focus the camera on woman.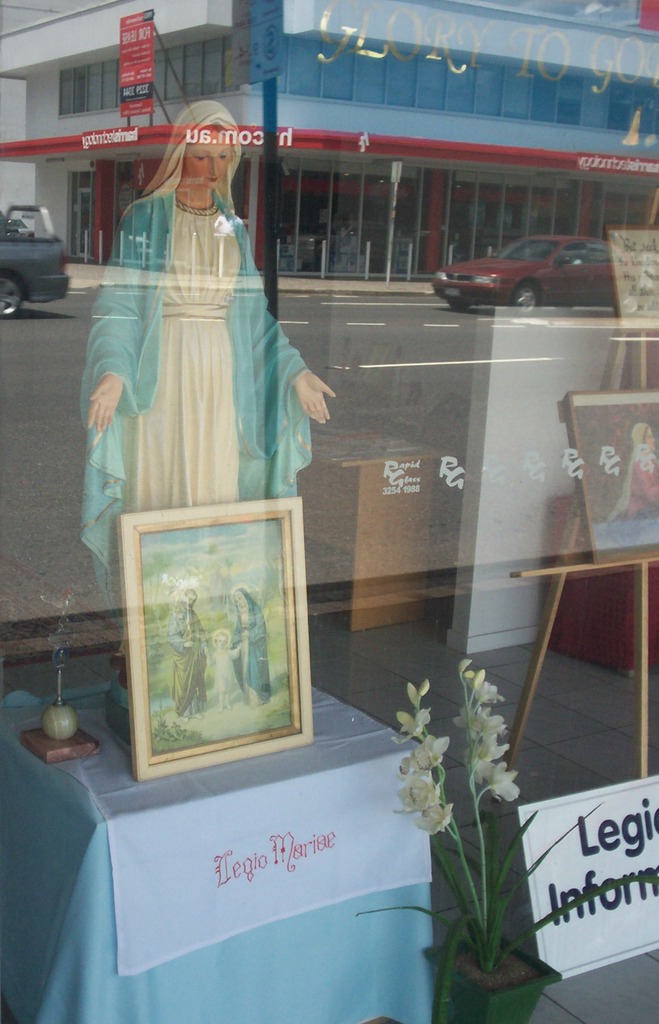
Focus region: (227, 571, 266, 705).
